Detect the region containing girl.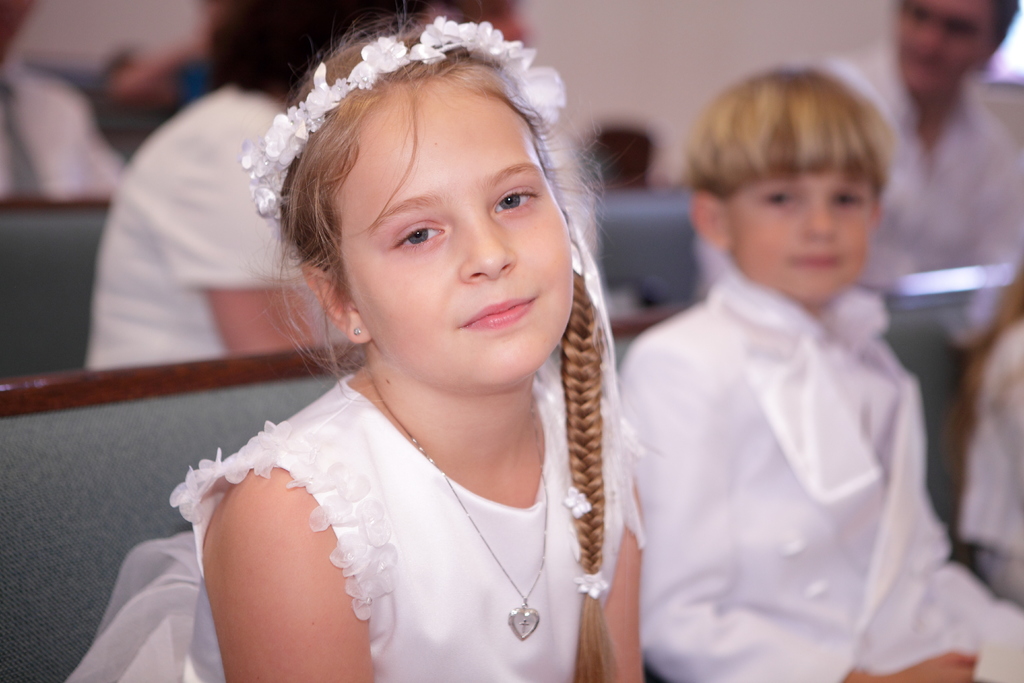
detection(60, 0, 653, 682).
